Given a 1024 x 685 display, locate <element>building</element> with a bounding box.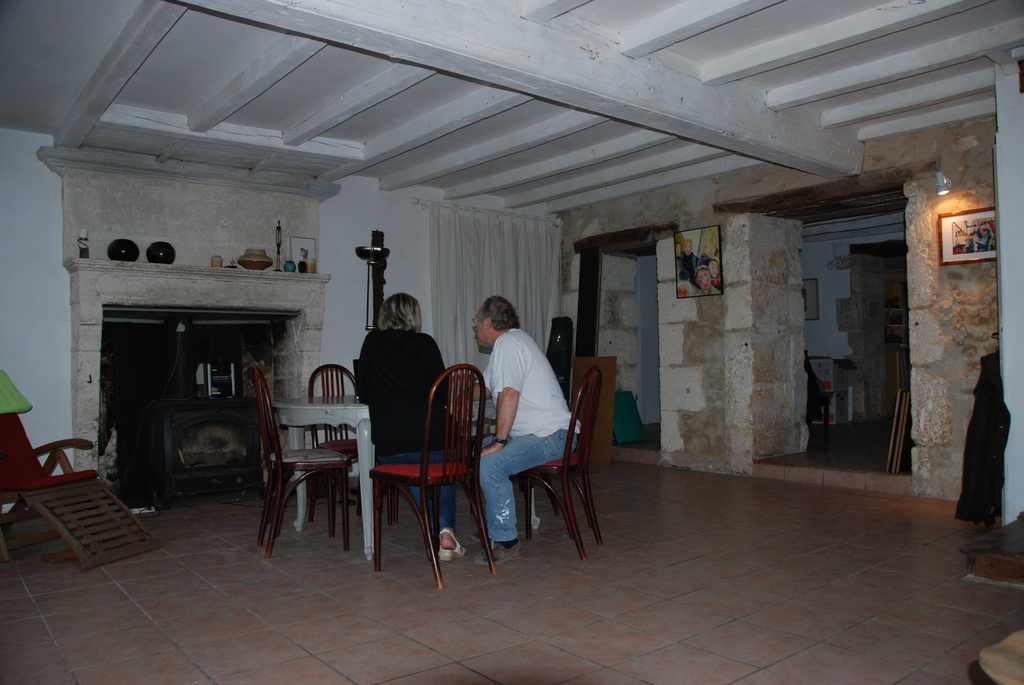
Located: 0,0,1023,682.
